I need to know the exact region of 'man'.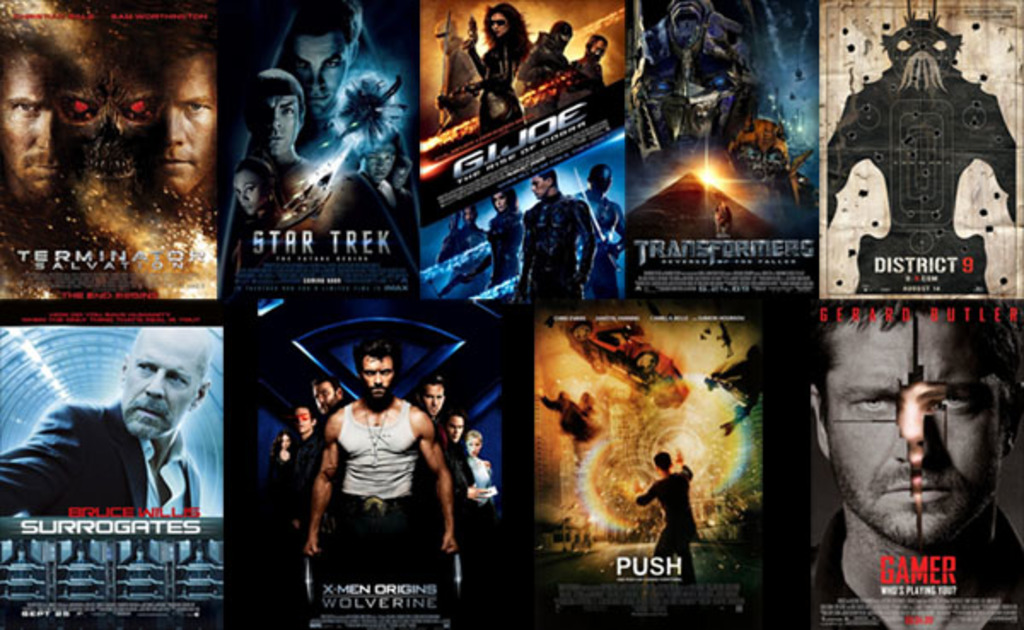
Region: x1=0 y1=326 x2=215 y2=517.
